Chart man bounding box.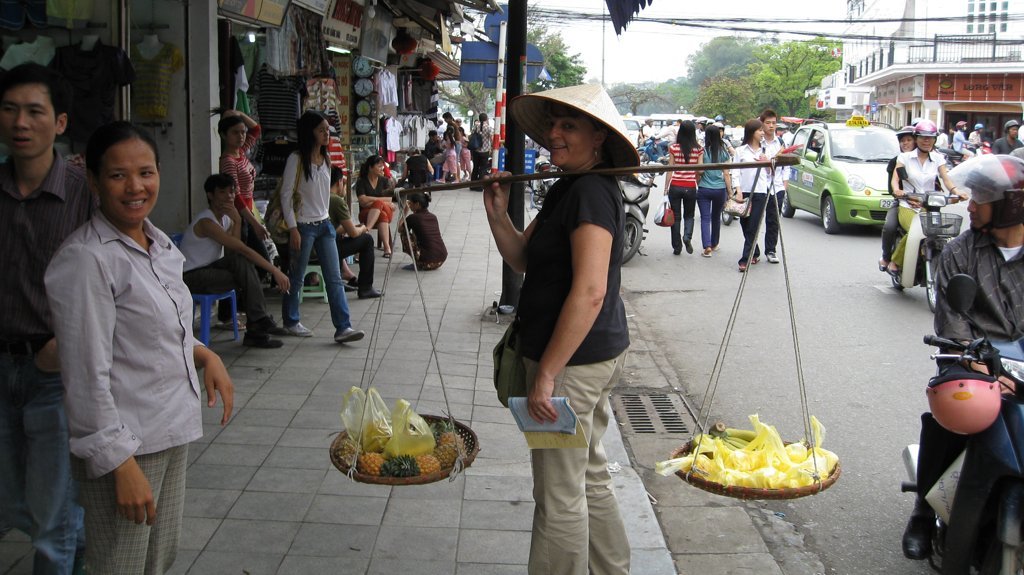
Charted: select_region(749, 112, 785, 263).
